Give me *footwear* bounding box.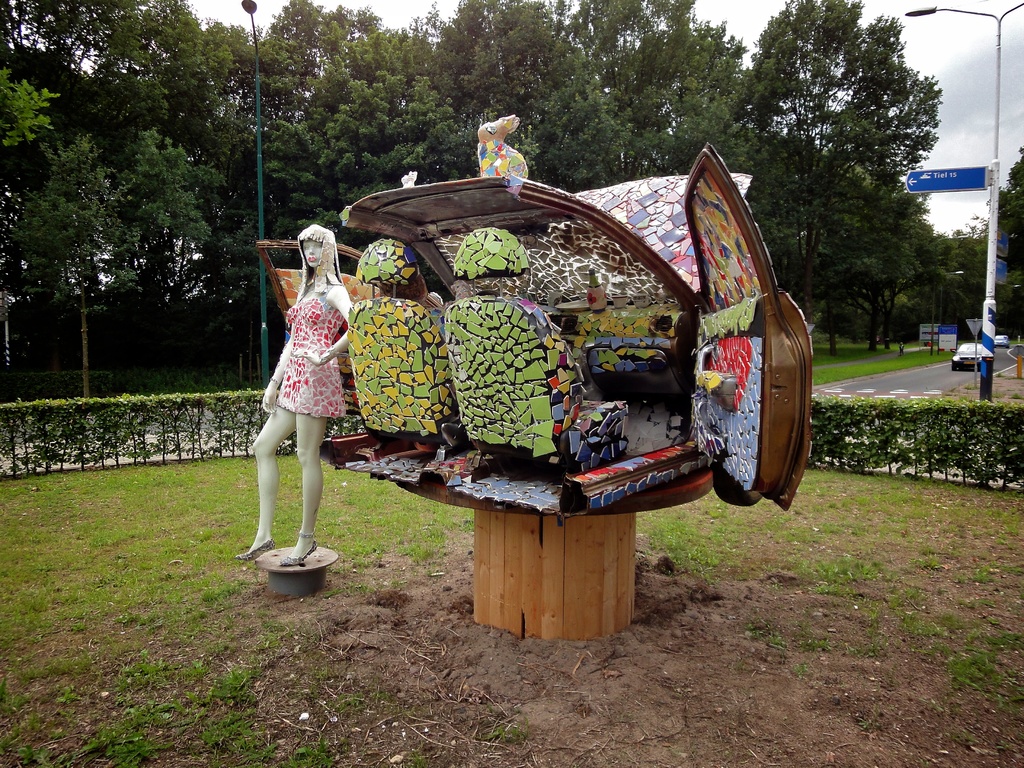
[x1=281, y1=543, x2=318, y2=570].
